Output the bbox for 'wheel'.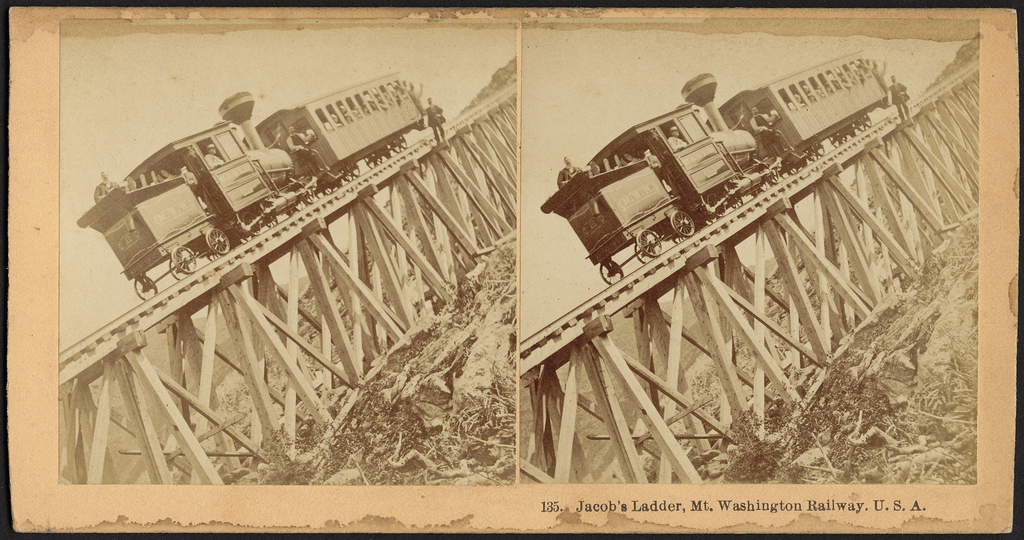
<bbox>806, 143, 824, 158</bbox>.
